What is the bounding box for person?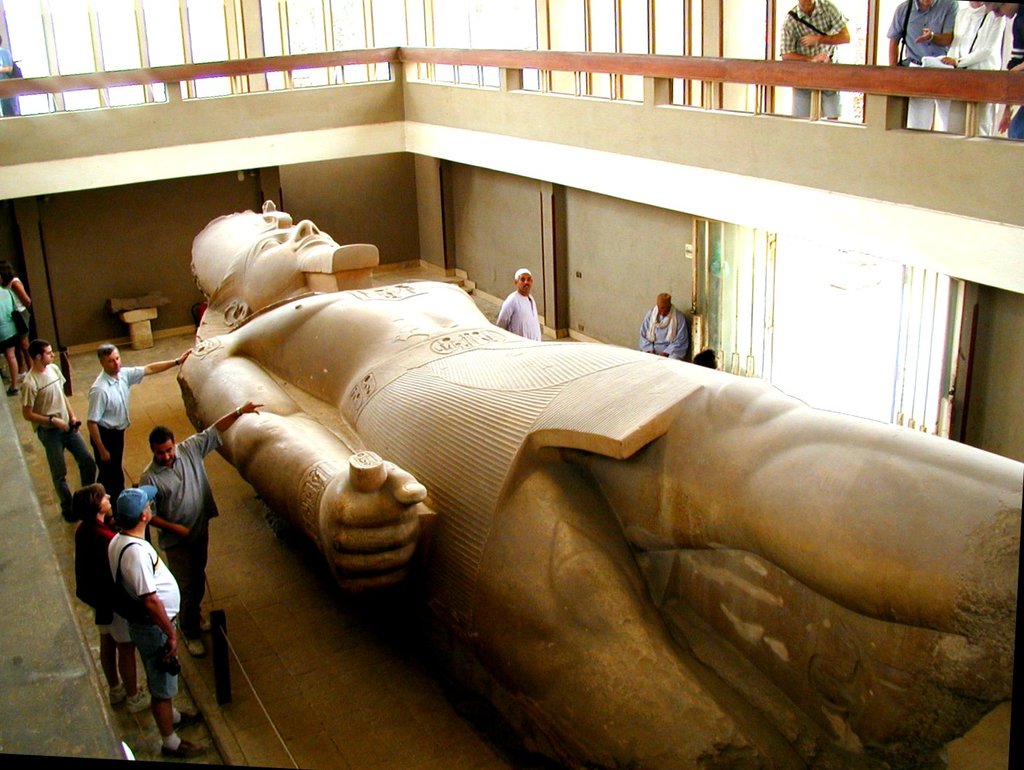
(x1=86, y1=342, x2=208, y2=506).
